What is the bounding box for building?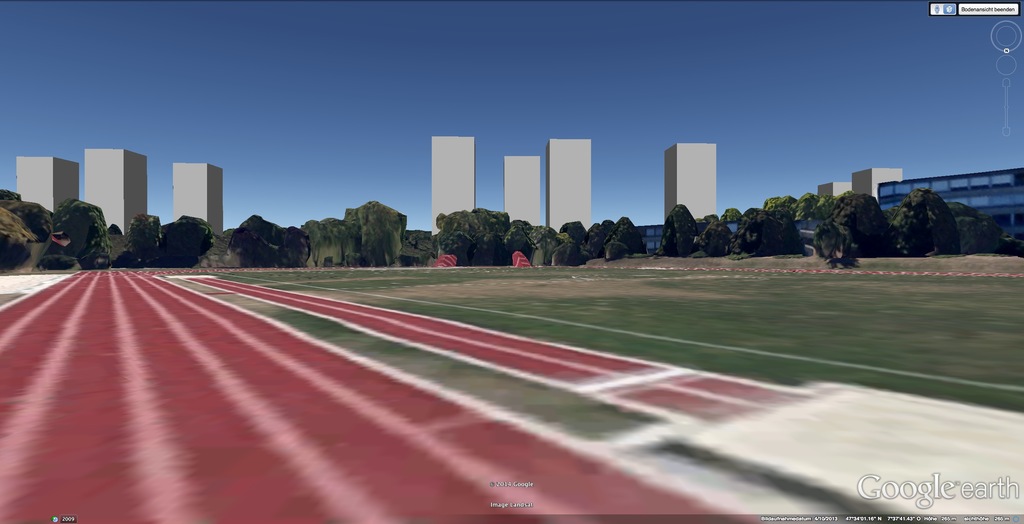
<bbox>19, 158, 83, 209</bbox>.
